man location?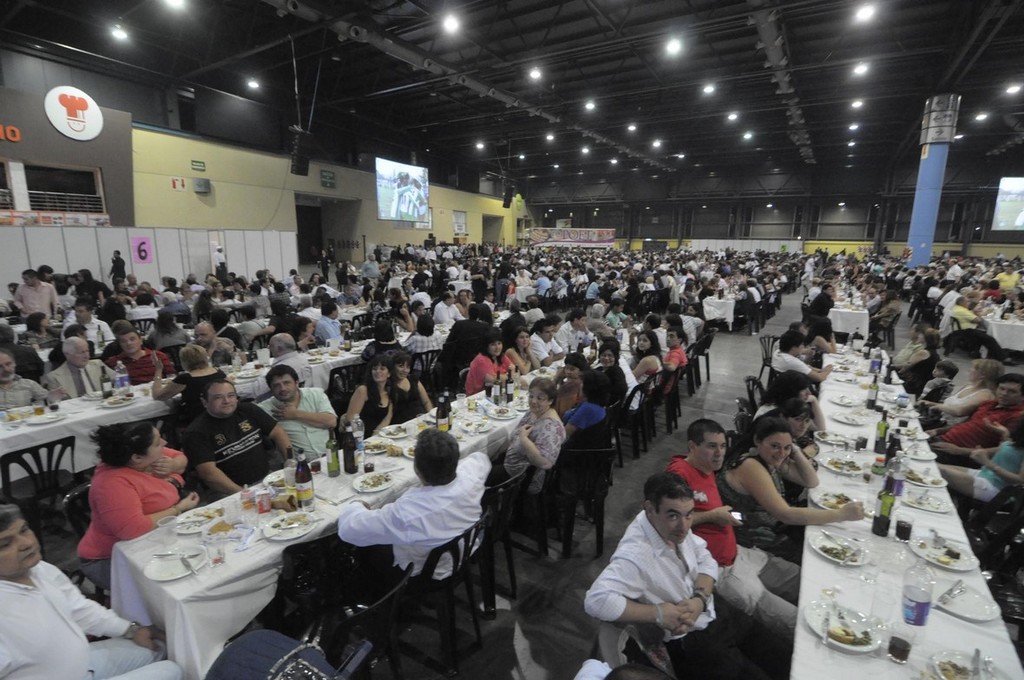
<bbox>452, 287, 469, 313</bbox>
